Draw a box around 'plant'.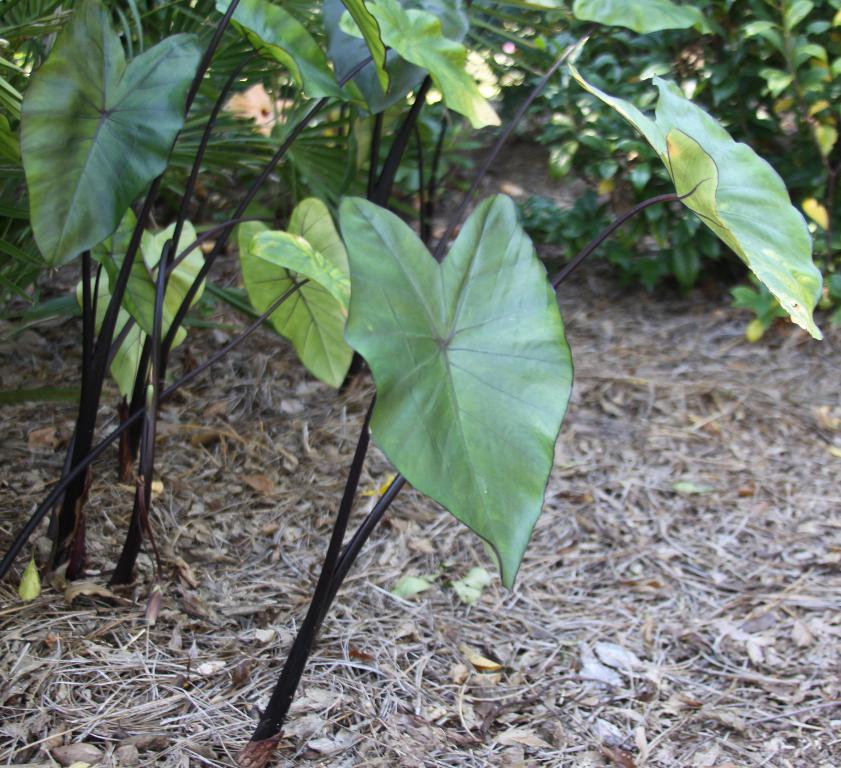
5,65,423,608.
